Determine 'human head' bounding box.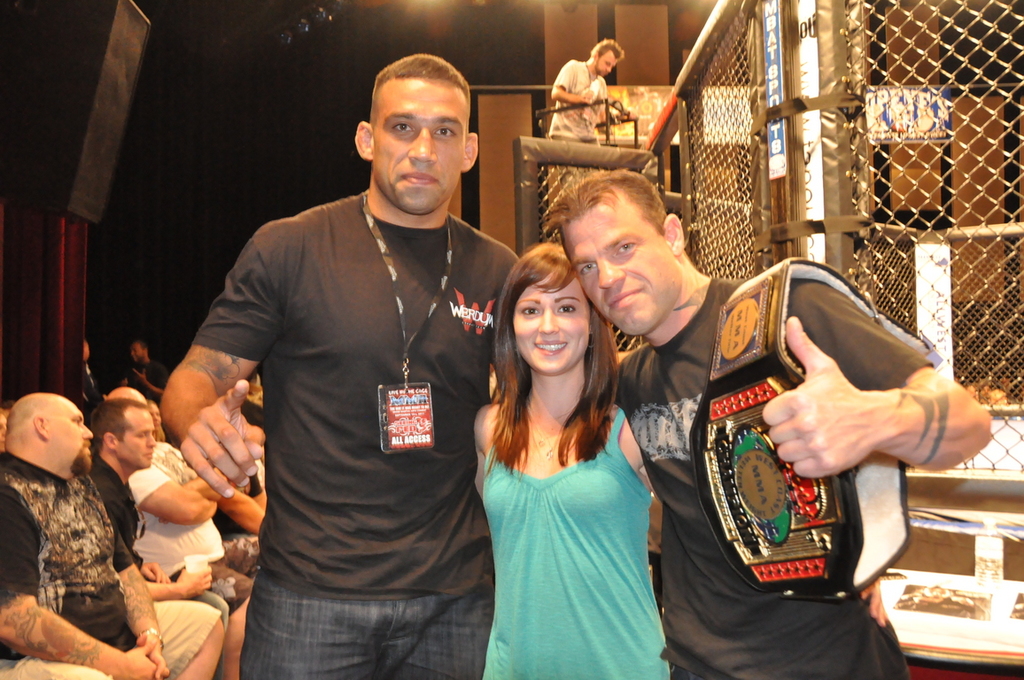
Determined: 148/402/165/426.
